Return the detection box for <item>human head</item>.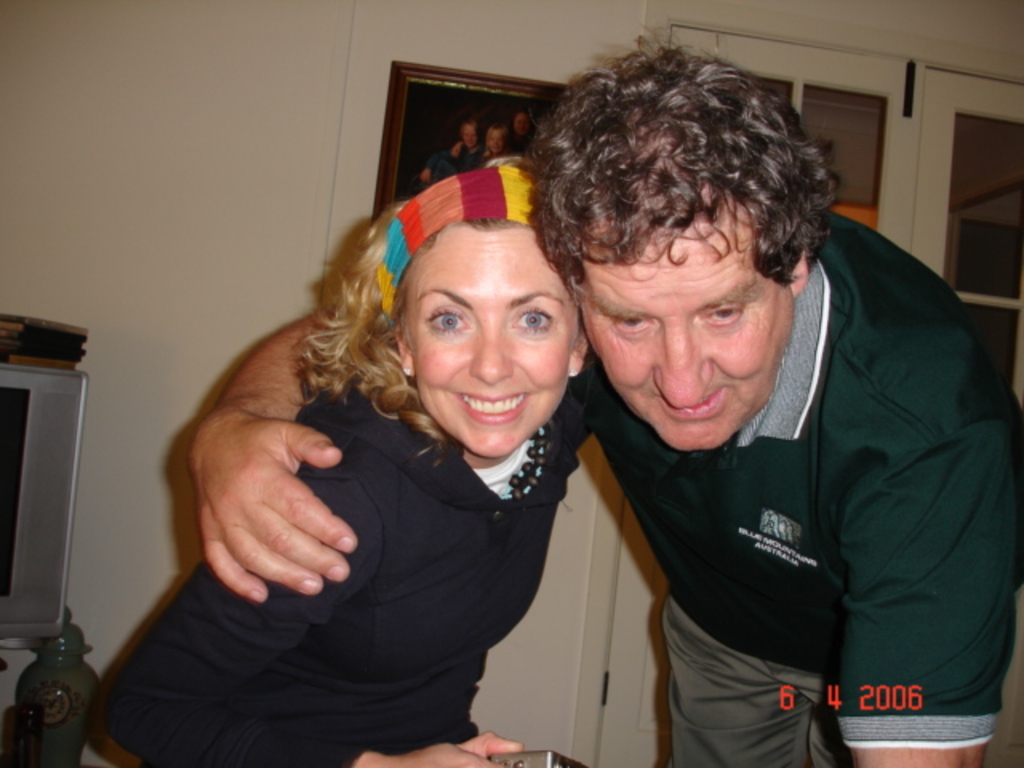
rect(458, 118, 482, 155).
